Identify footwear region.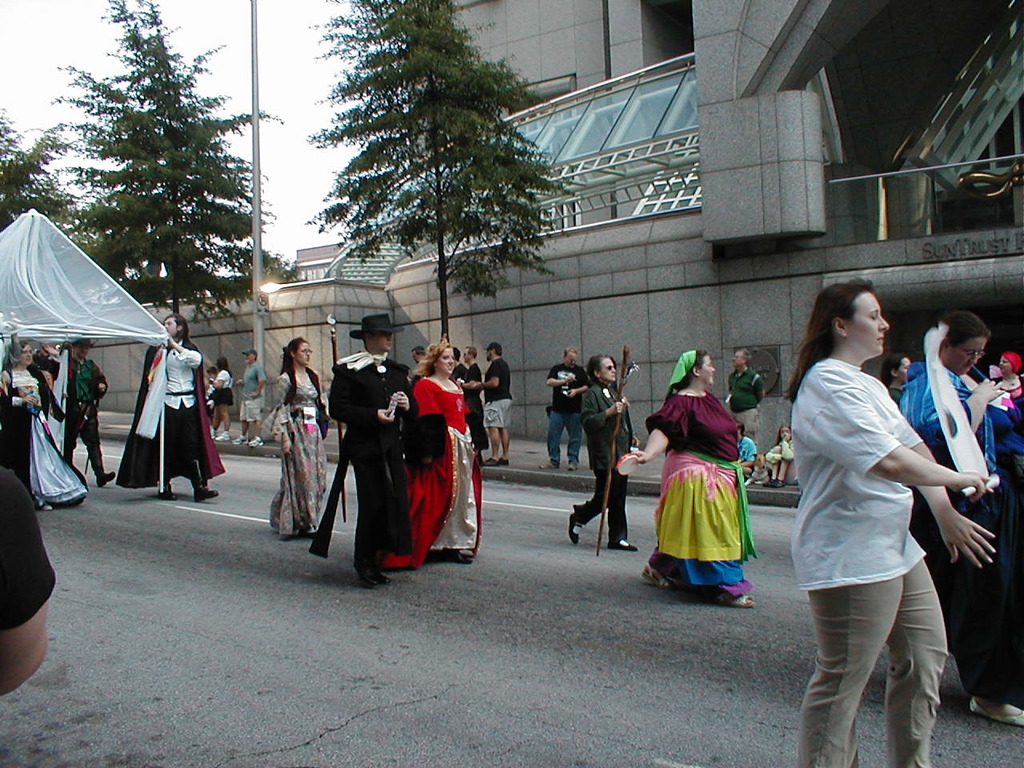
Region: [x1=454, y1=549, x2=467, y2=561].
